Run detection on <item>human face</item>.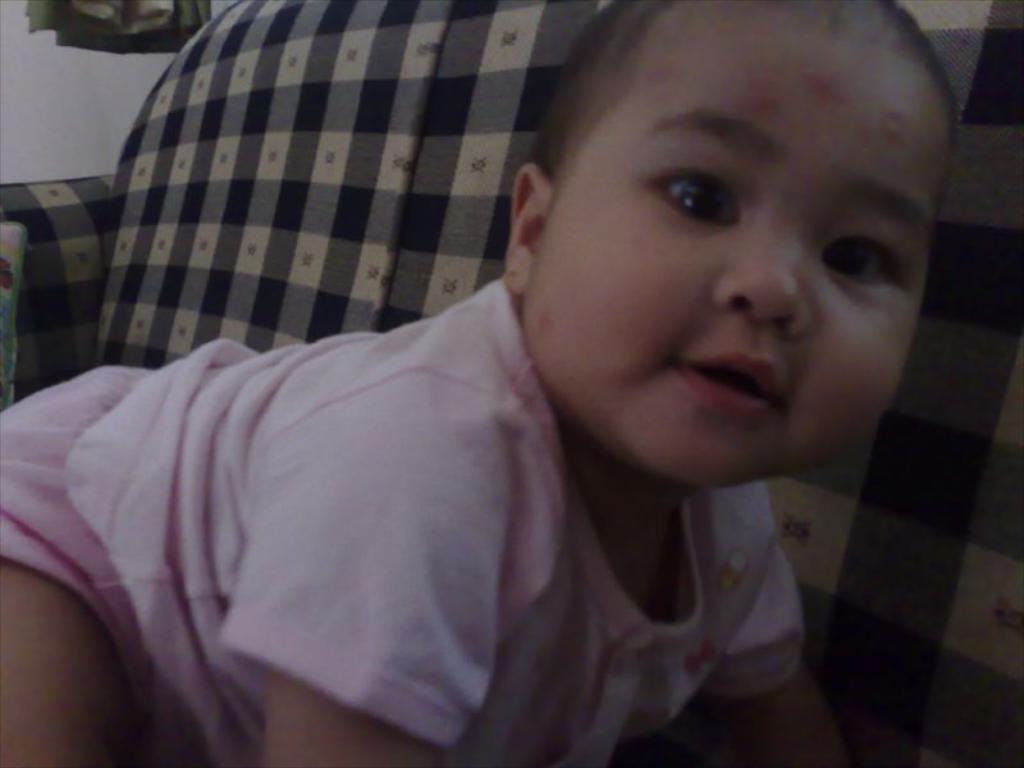
Result: left=516, top=0, right=954, bottom=492.
